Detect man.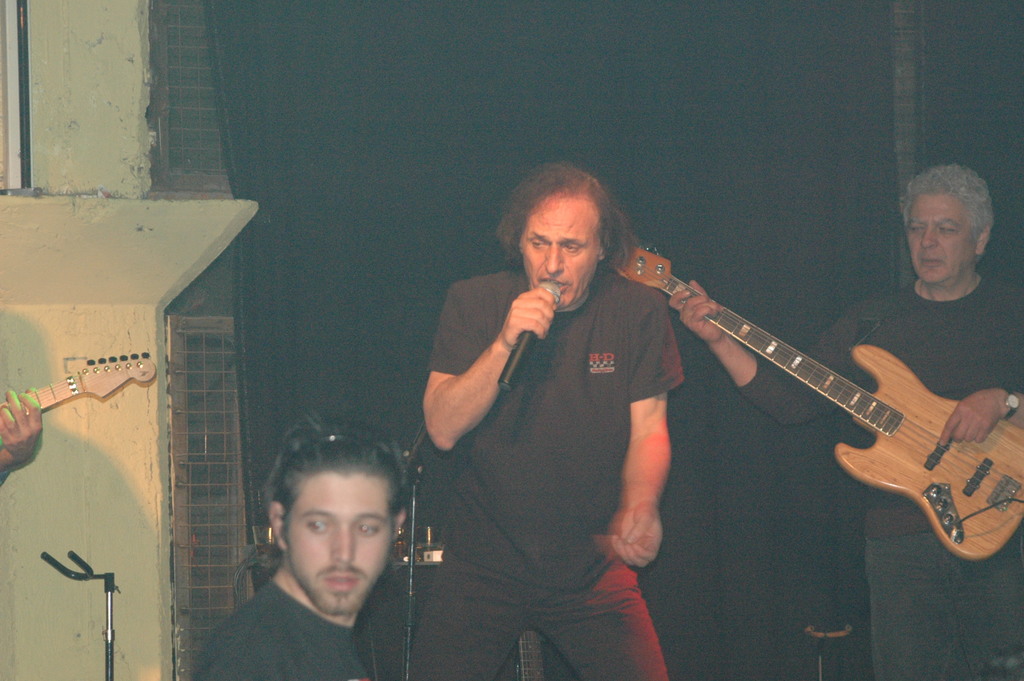
Detected at 0,388,45,472.
